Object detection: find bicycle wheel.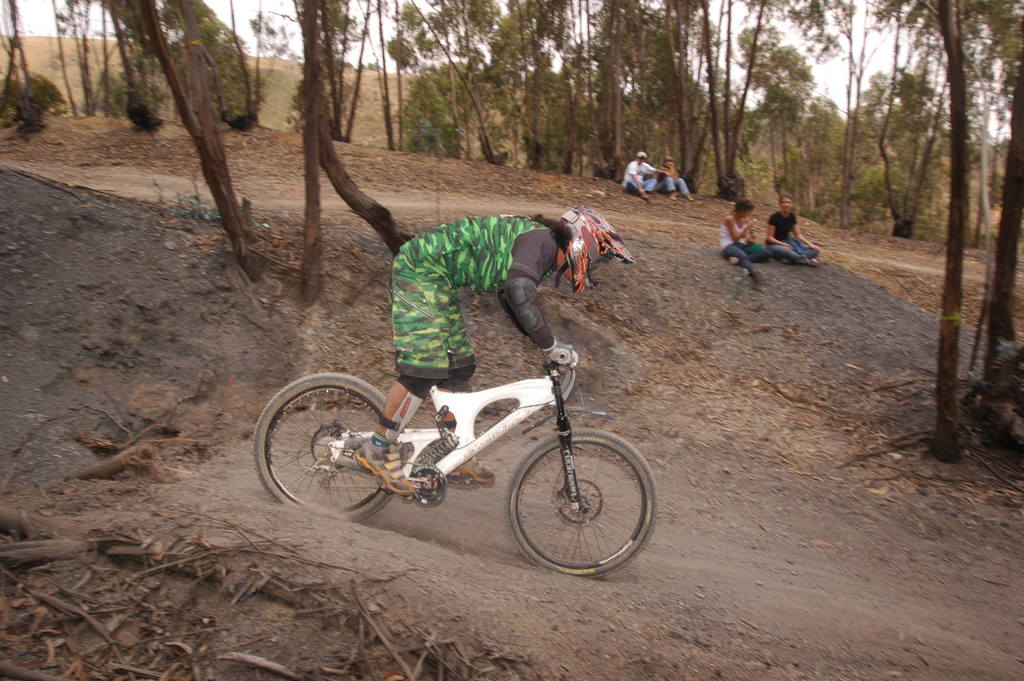
(252, 372, 406, 529).
